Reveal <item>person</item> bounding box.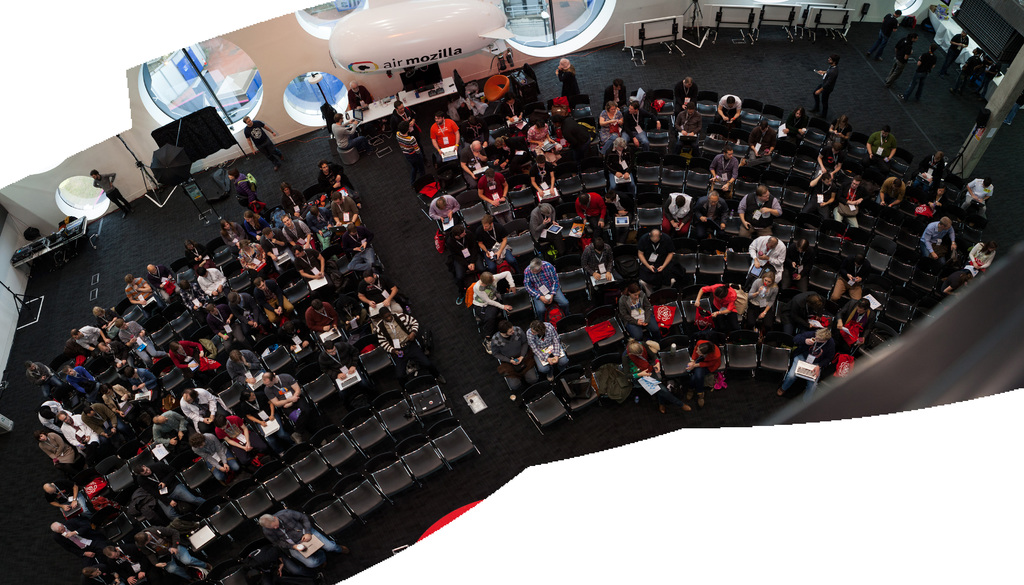
Revealed: <box>737,116,781,170</box>.
